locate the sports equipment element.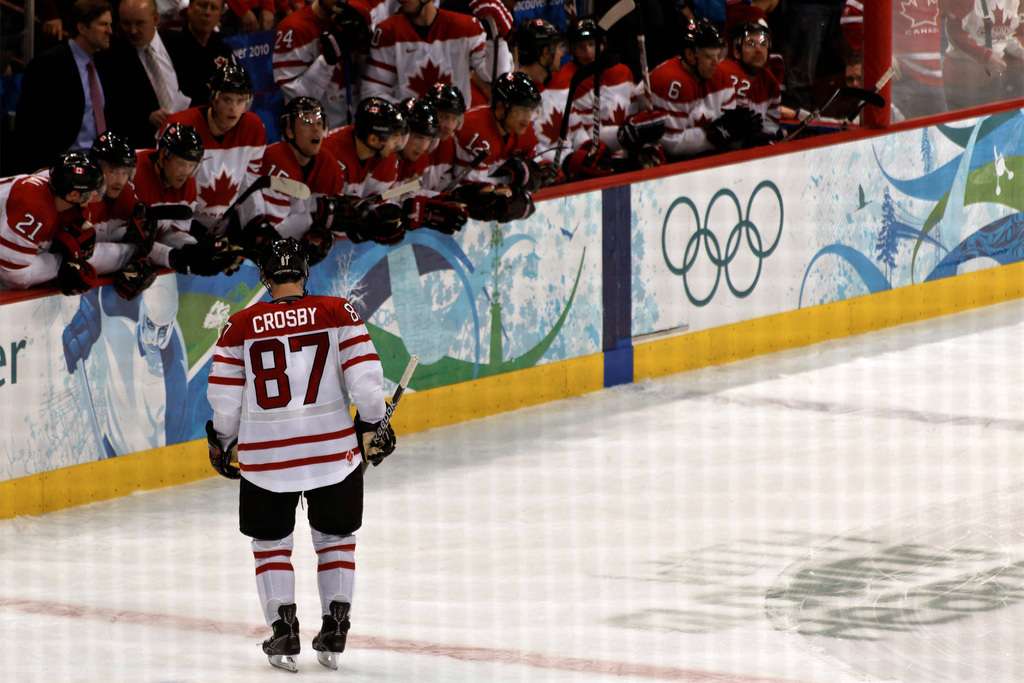
Element bbox: bbox=(361, 356, 417, 473).
